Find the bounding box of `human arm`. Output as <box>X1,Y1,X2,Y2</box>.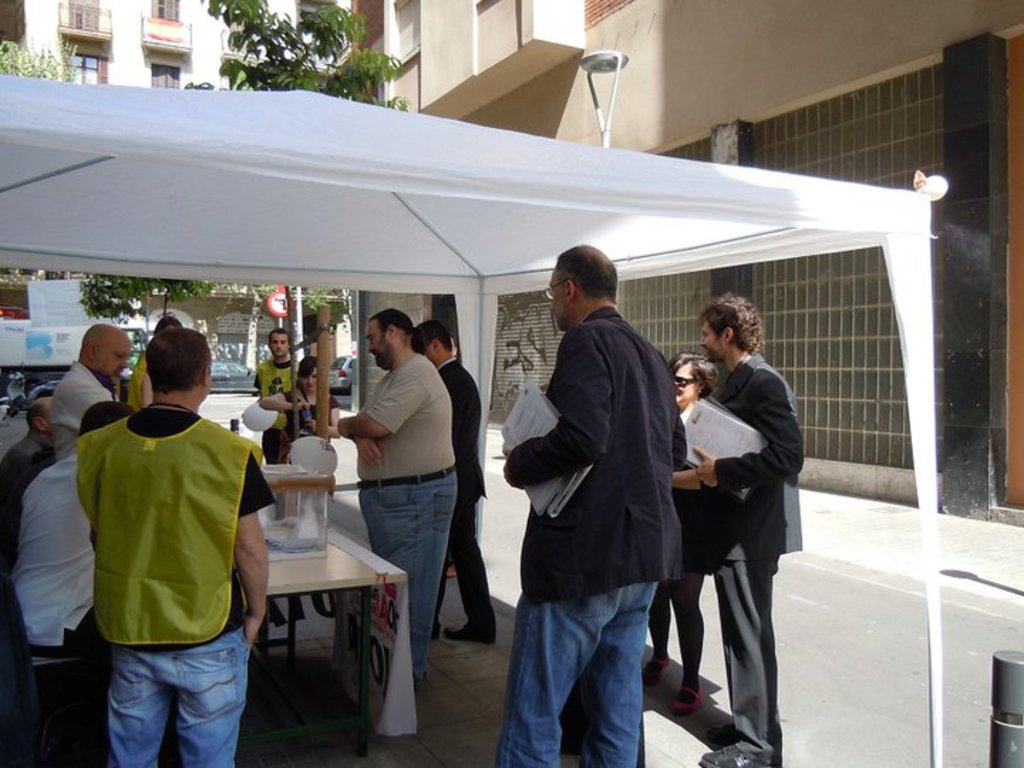
<box>233,455,279,641</box>.
